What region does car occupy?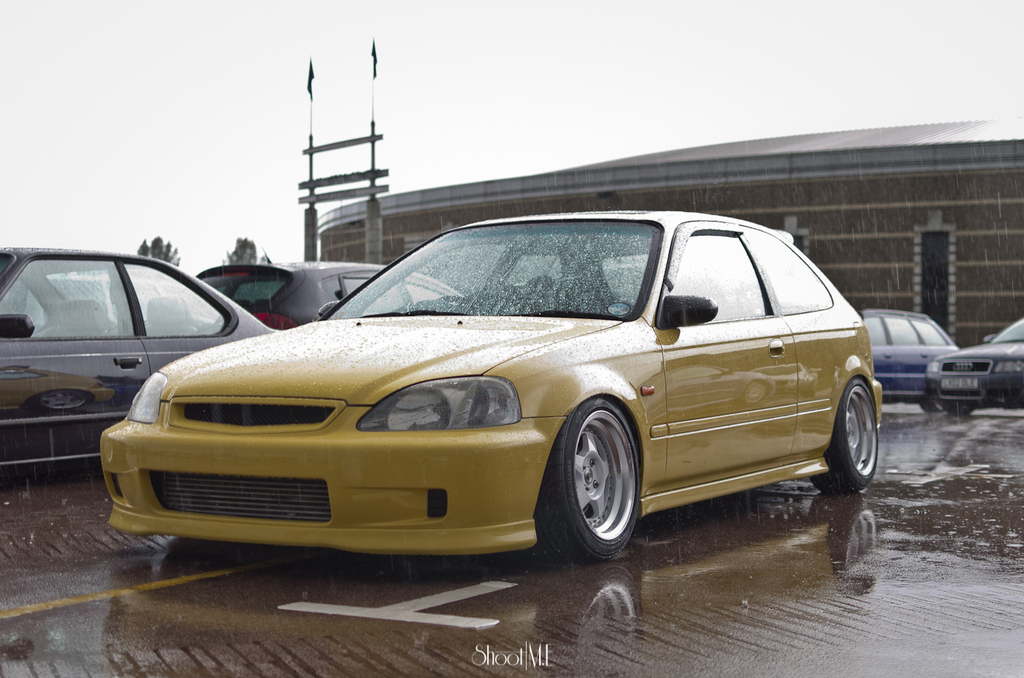
[x1=851, y1=307, x2=964, y2=413].
